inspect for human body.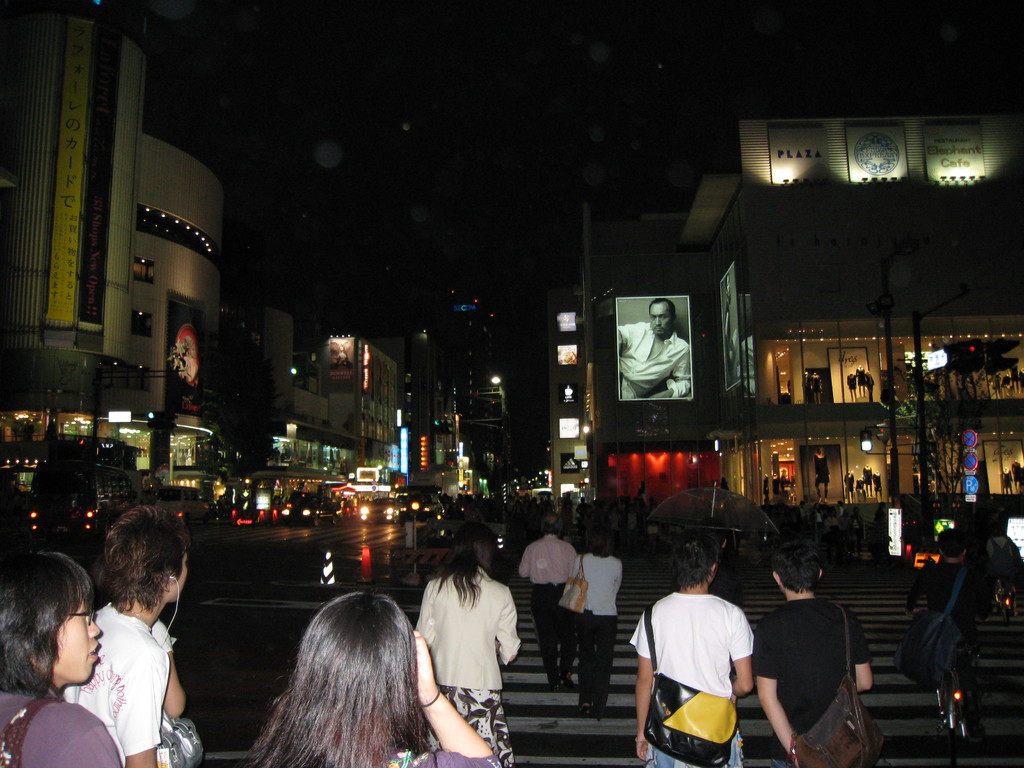
Inspection: <bbox>419, 524, 522, 766</bbox>.
